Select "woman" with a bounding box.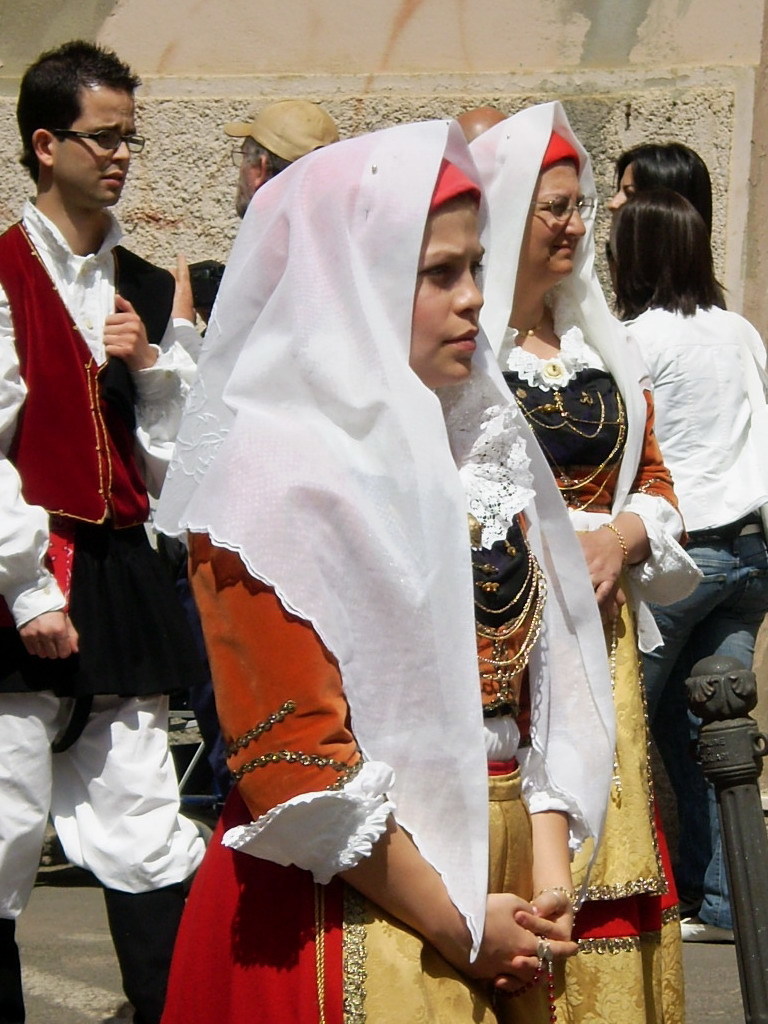
<box>166,105,605,1016</box>.
